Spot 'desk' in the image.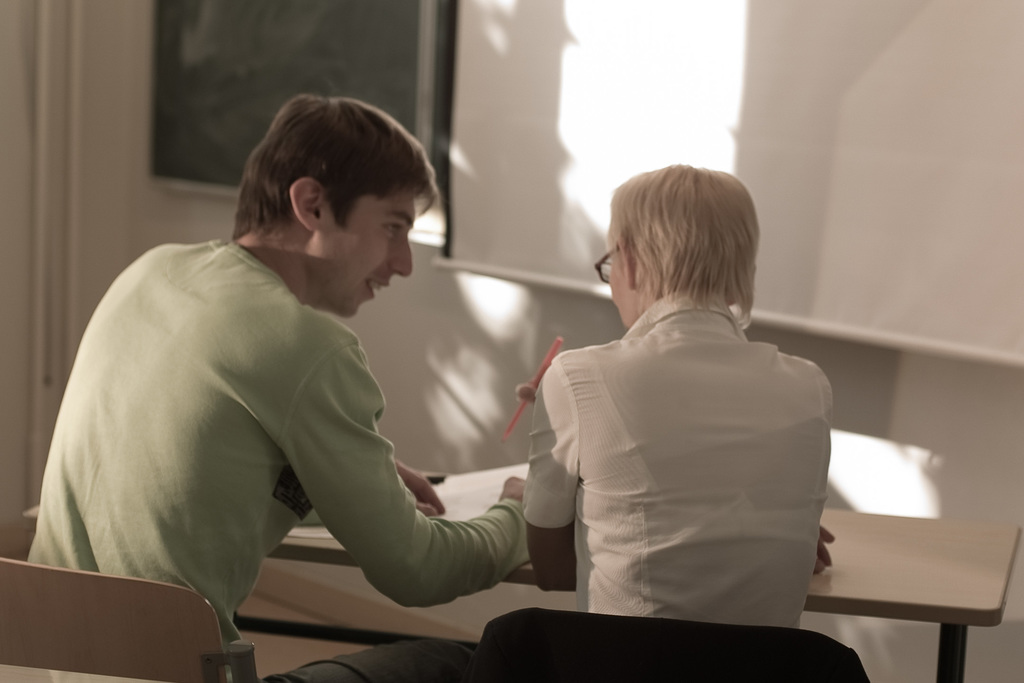
'desk' found at (17, 468, 1022, 682).
